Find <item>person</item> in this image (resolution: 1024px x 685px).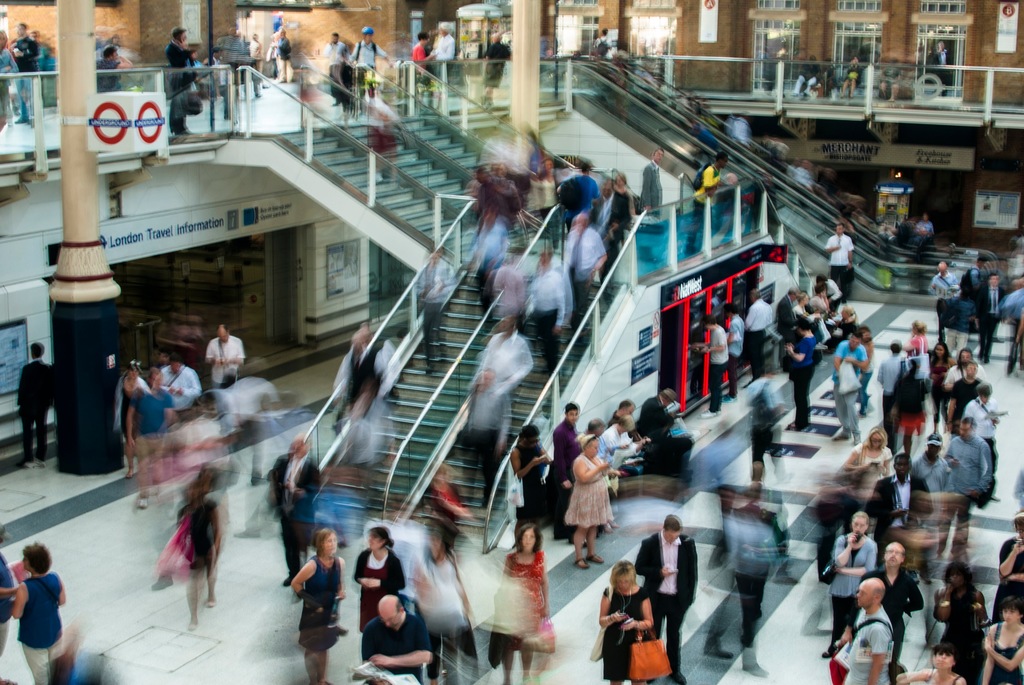
box(10, 24, 41, 124).
